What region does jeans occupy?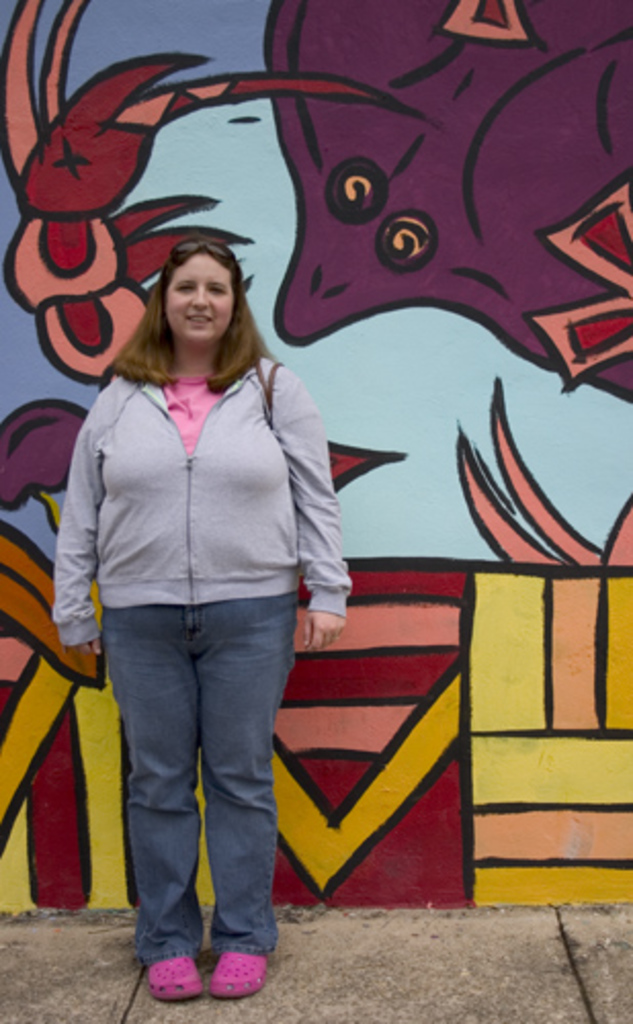
{"x1": 86, "y1": 567, "x2": 297, "y2": 977}.
